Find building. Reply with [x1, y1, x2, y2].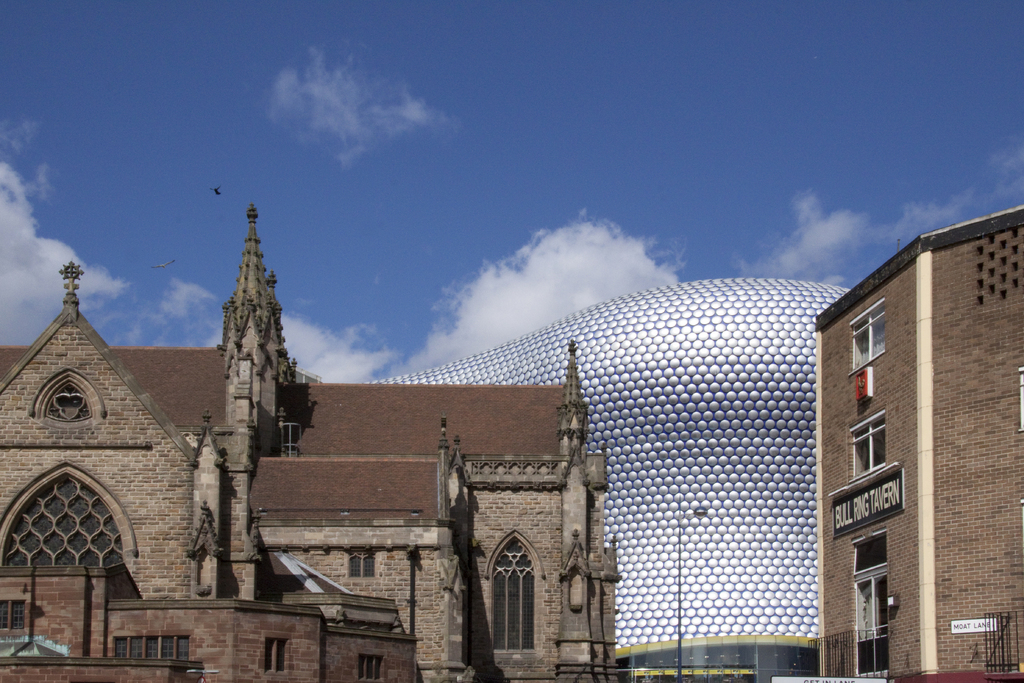
[364, 278, 850, 682].
